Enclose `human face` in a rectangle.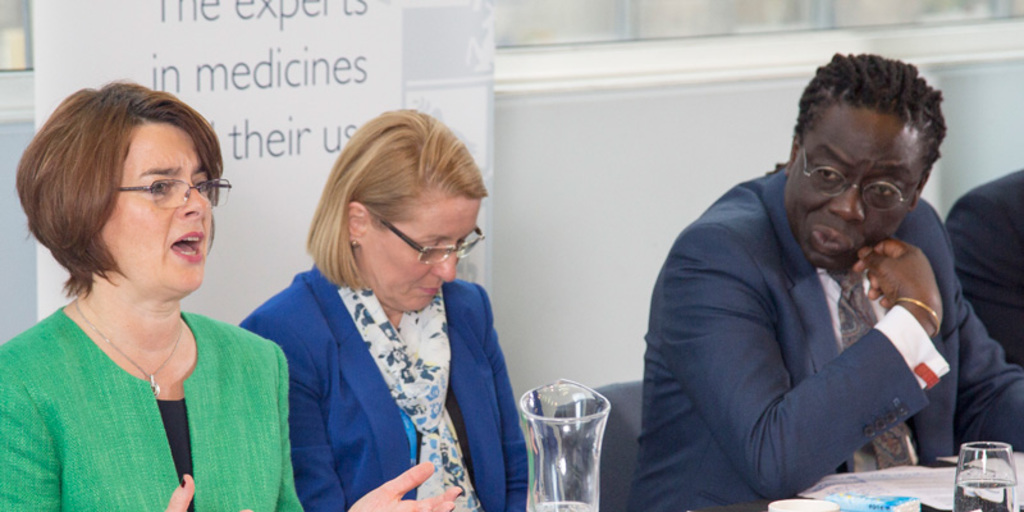
bbox=(364, 200, 480, 311).
